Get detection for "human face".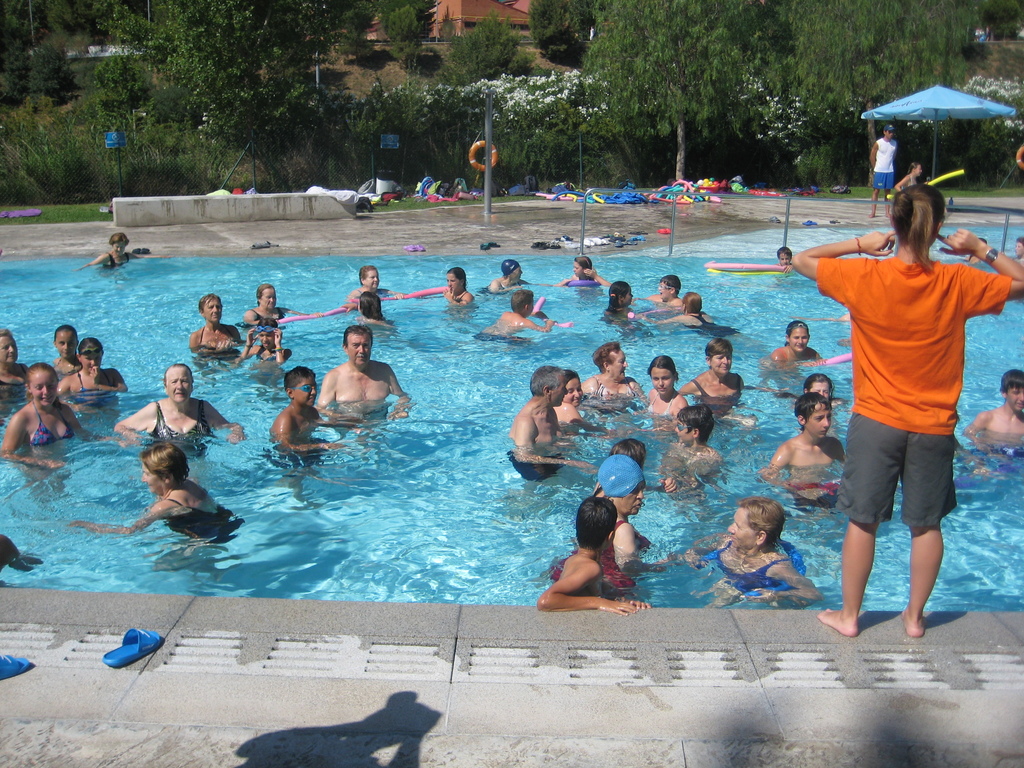
Detection: (673, 417, 690, 435).
